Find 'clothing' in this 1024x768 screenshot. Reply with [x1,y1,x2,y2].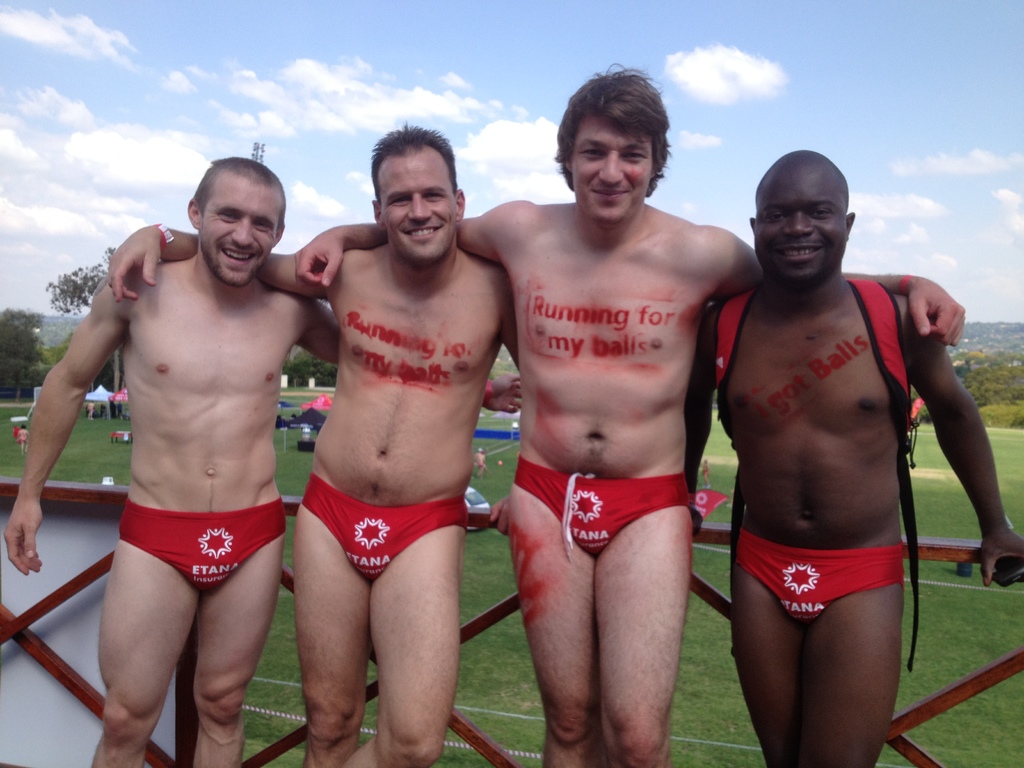
[512,451,693,562].
